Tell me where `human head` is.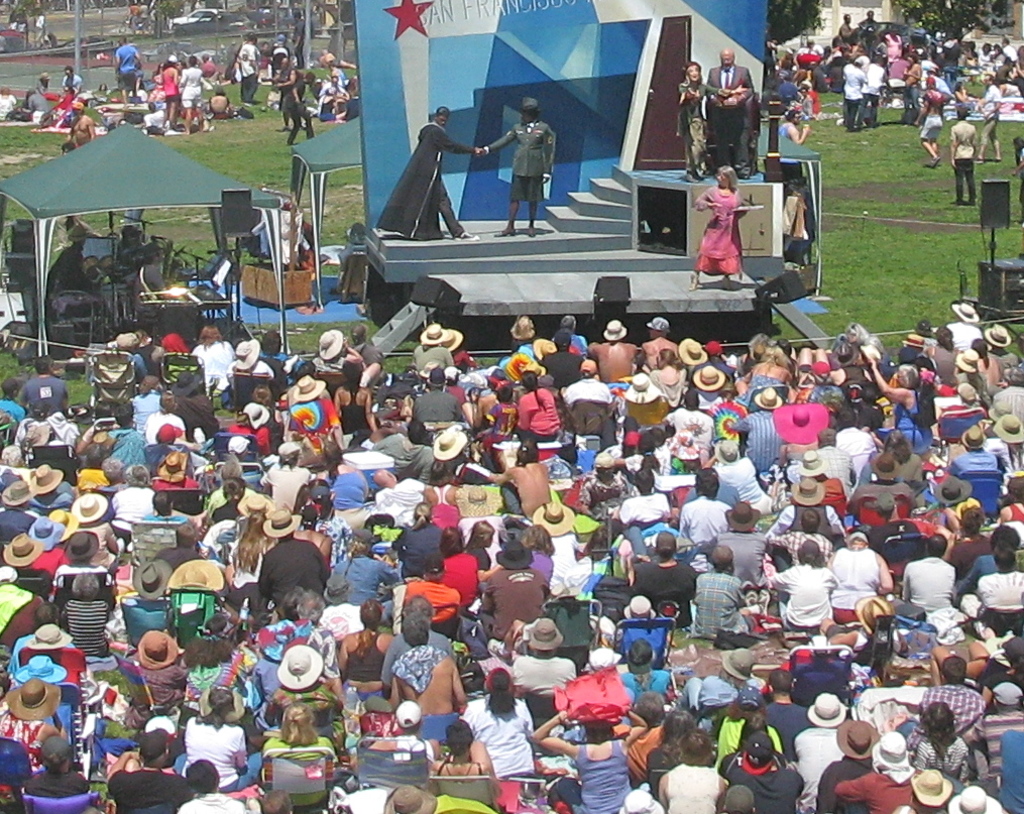
`human head` is at box=[145, 99, 155, 113].
